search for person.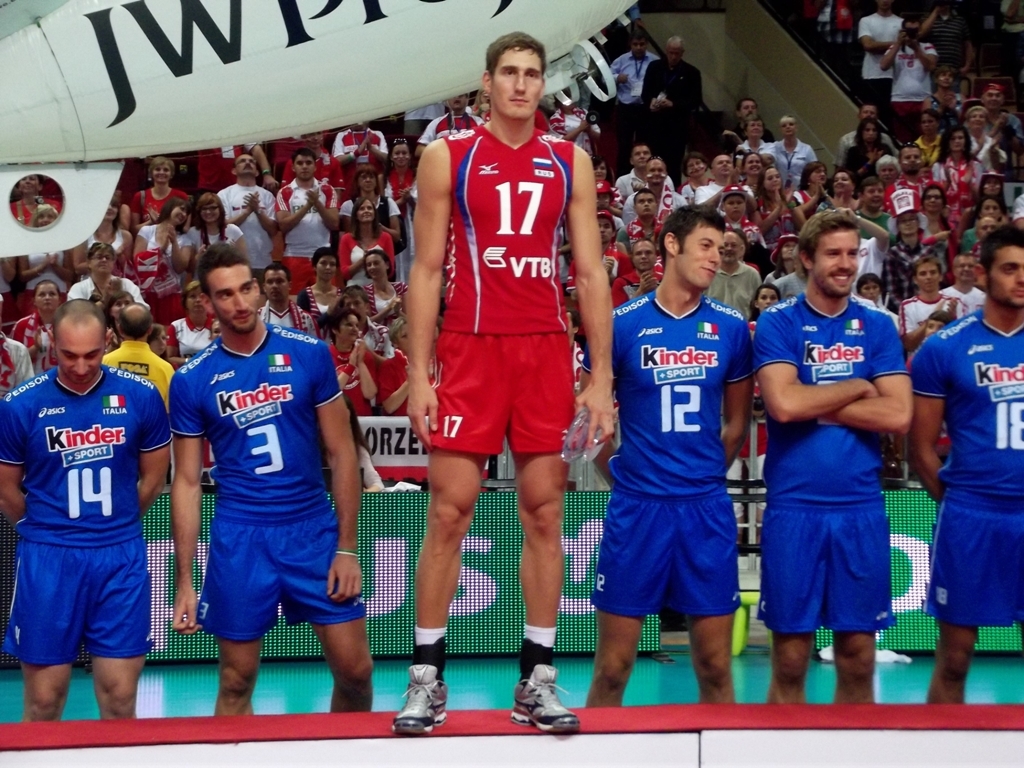
Found at 583, 201, 749, 714.
